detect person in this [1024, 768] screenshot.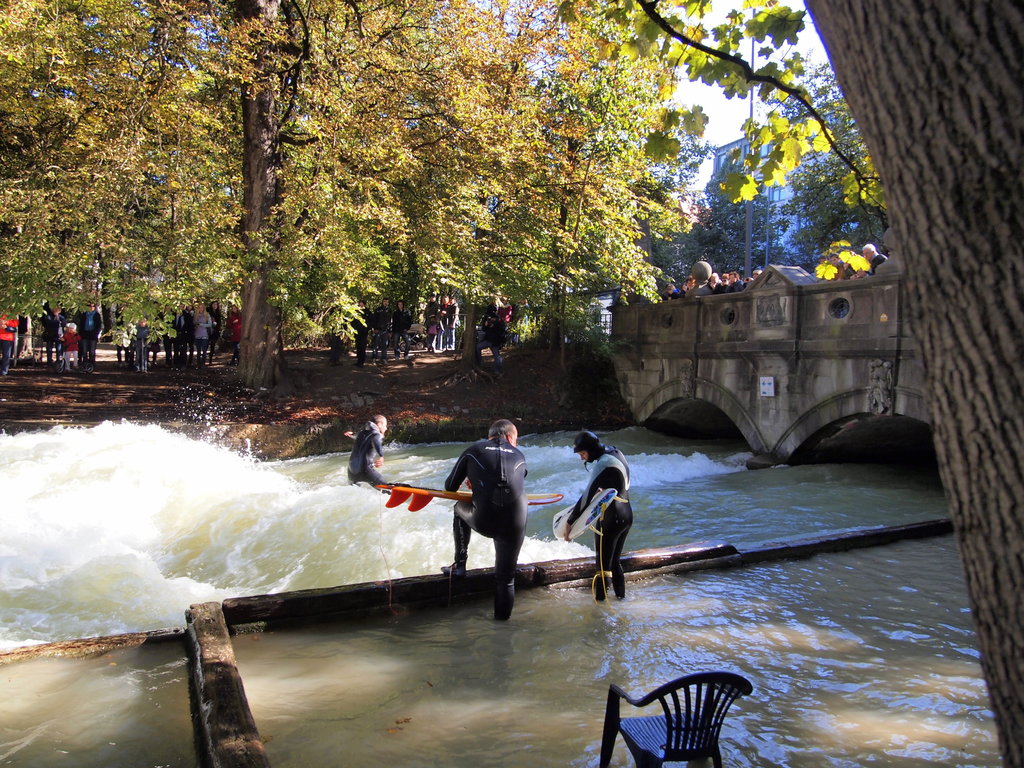
Detection: pyautogui.locateOnScreen(562, 432, 636, 605).
